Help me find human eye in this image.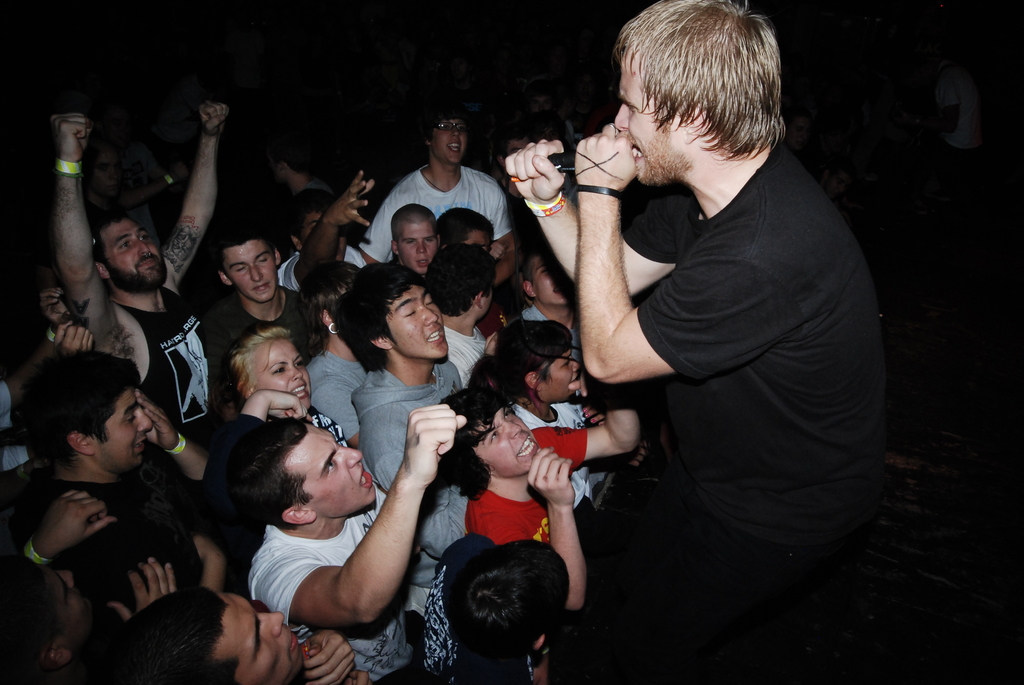
Found it: x1=505 y1=409 x2=513 y2=419.
